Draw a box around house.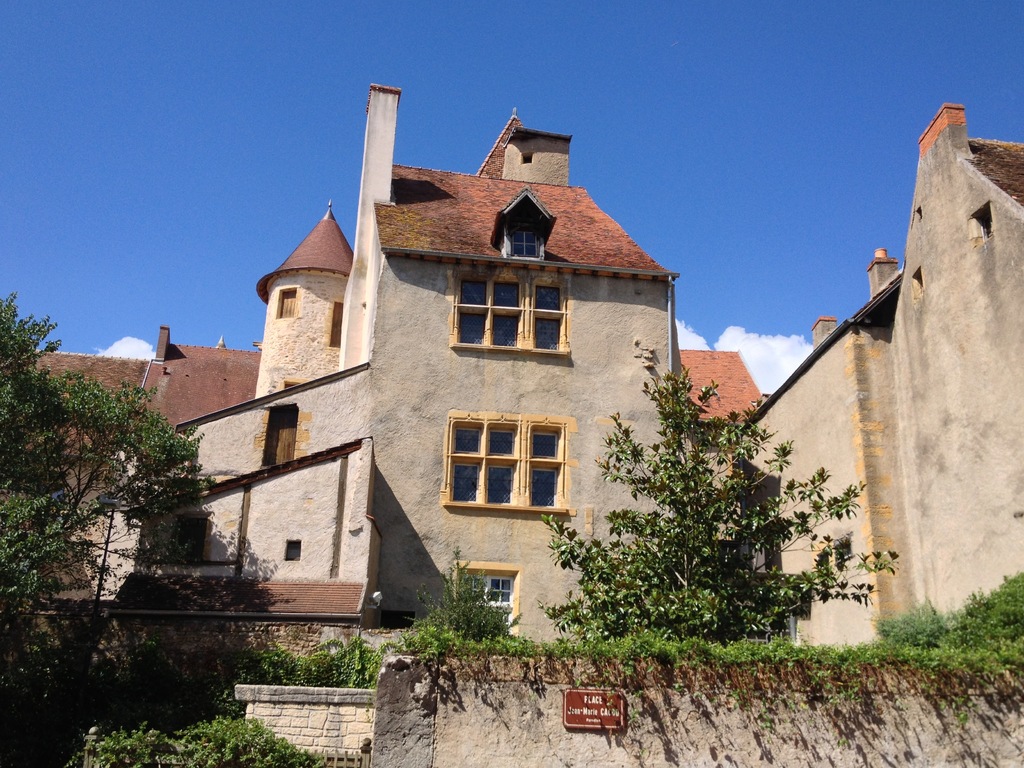
pyautogui.locateOnScreen(168, 127, 769, 636).
